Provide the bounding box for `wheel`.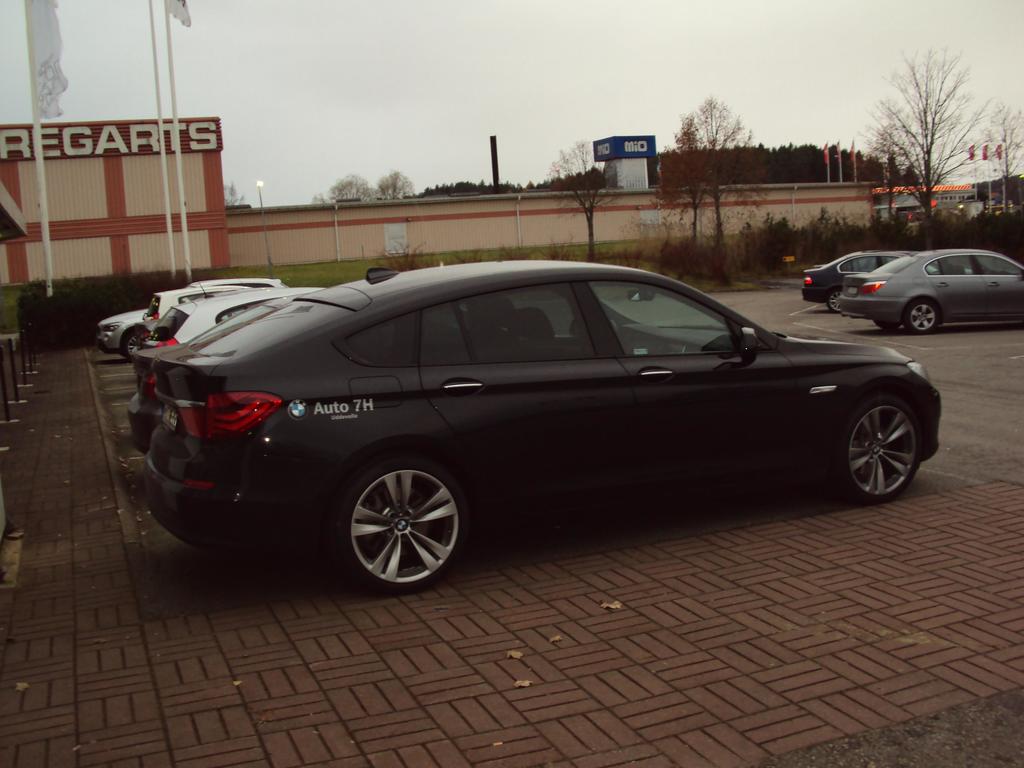
left=127, top=331, right=145, bottom=362.
